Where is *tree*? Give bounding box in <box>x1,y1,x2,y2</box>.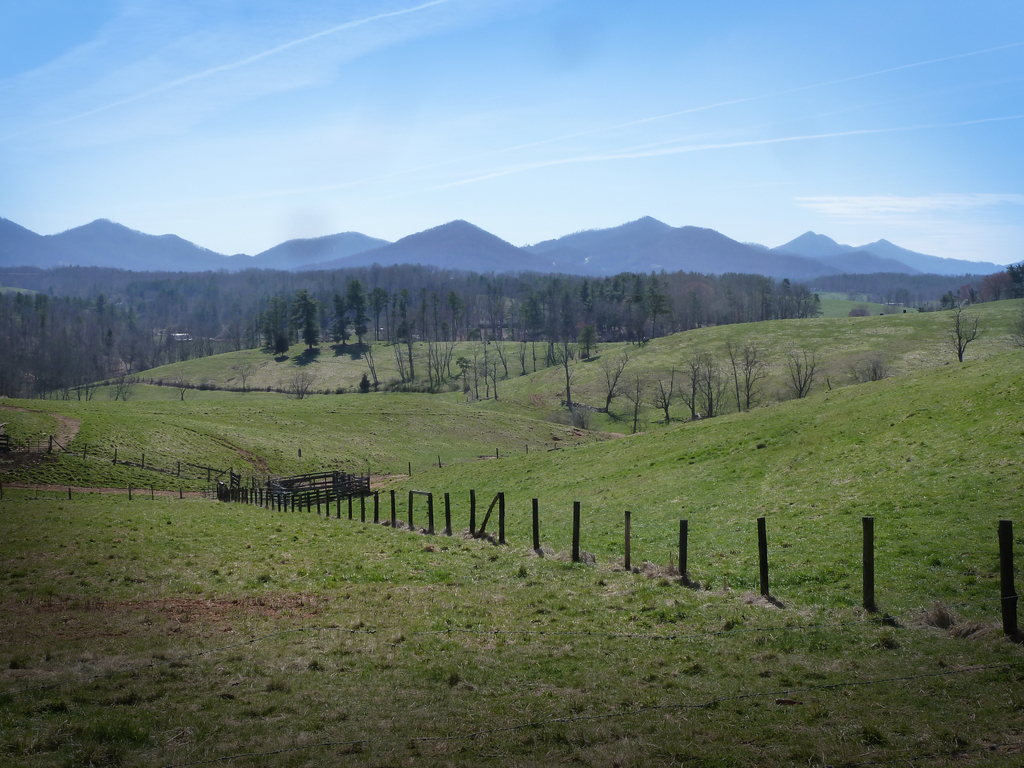
<box>329,294,348,353</box>.
